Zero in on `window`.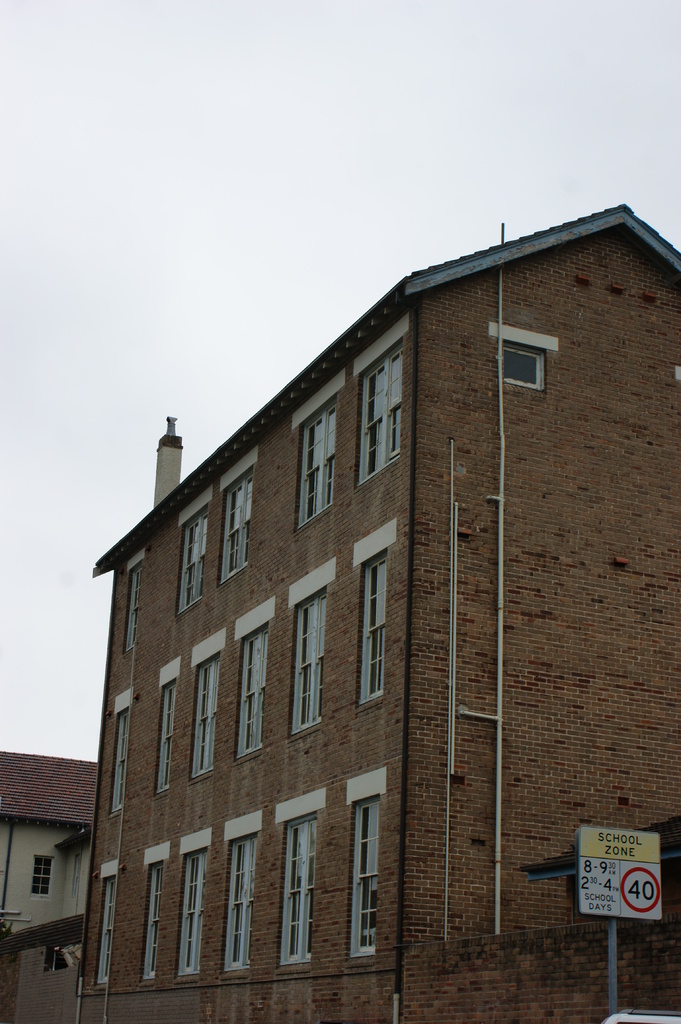
Zeroed in: Rect(218, 445, 255, 588).
